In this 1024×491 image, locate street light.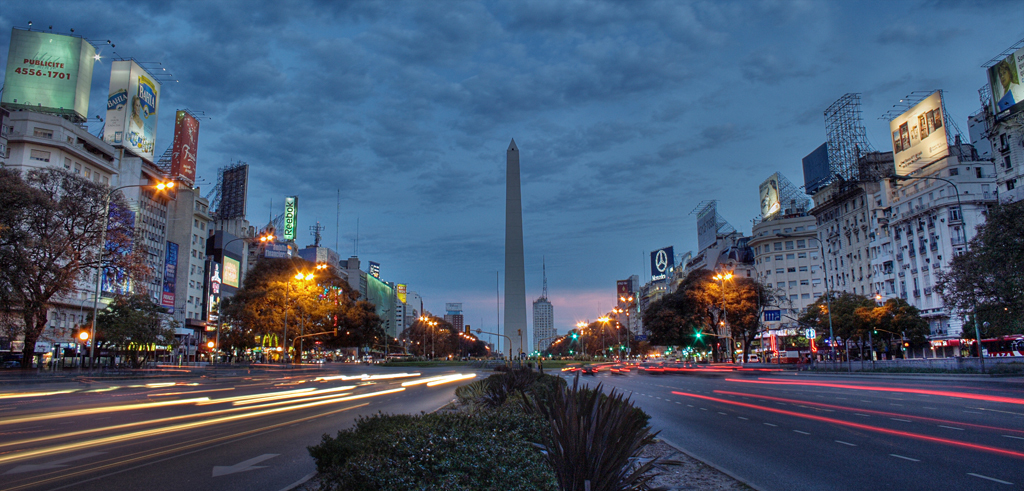
Bounding box: {"left": 611, "top": 305, "right": 622, "bottom": 357}.
